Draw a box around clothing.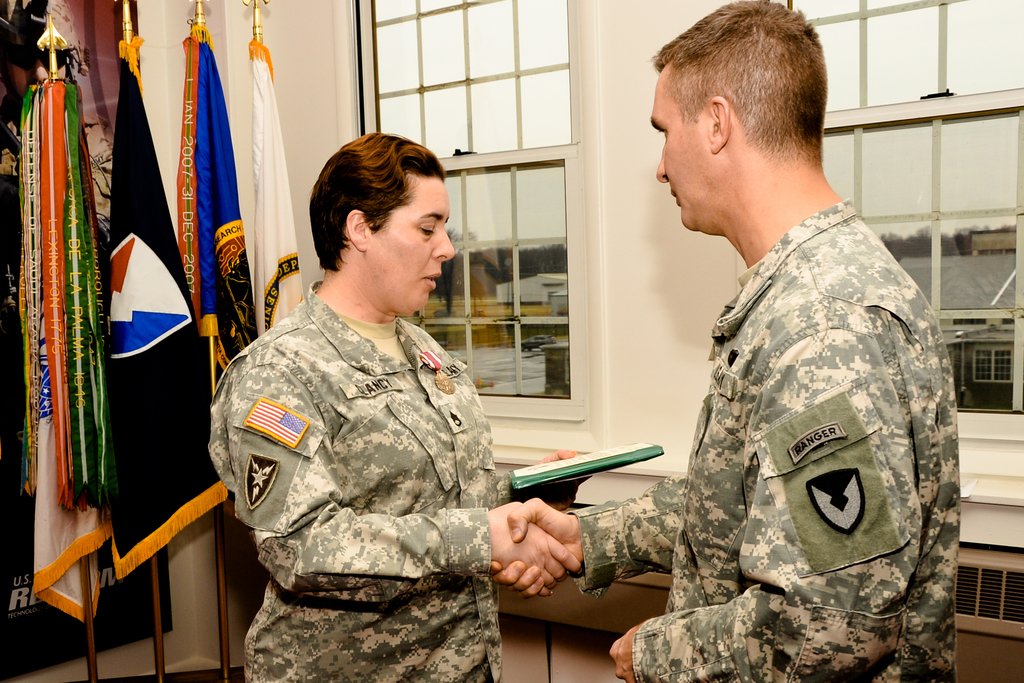
box=[573, 199, 960, 682].
